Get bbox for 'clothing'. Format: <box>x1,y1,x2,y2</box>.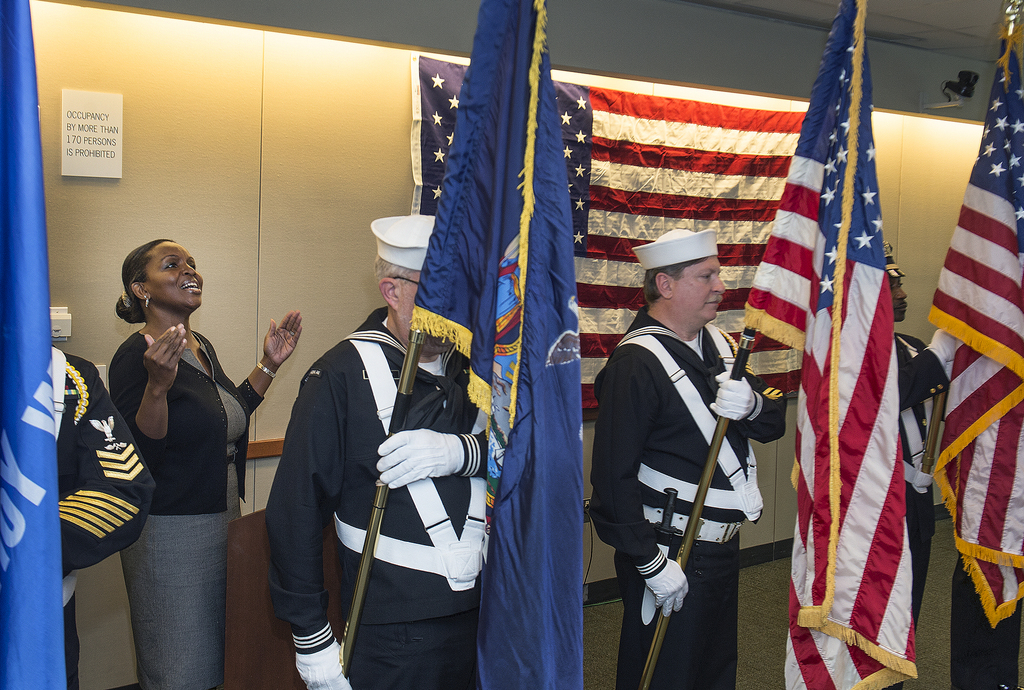
<box>586,308,788,689</box>.
